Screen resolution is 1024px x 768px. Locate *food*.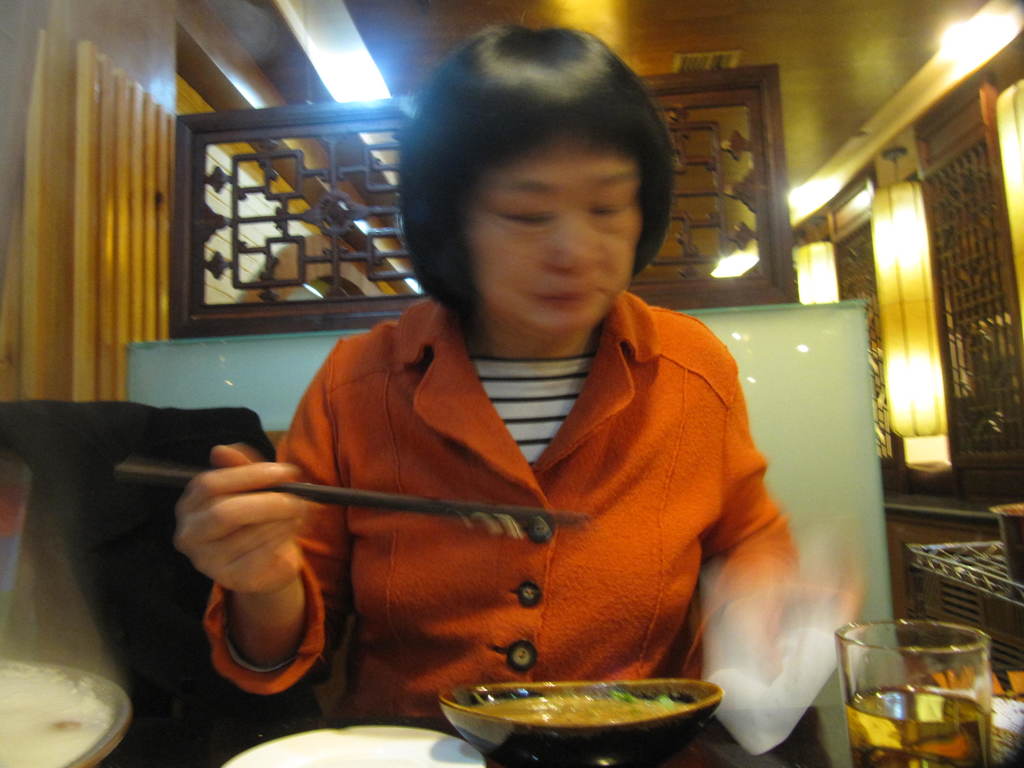
[476,675,696,734].
